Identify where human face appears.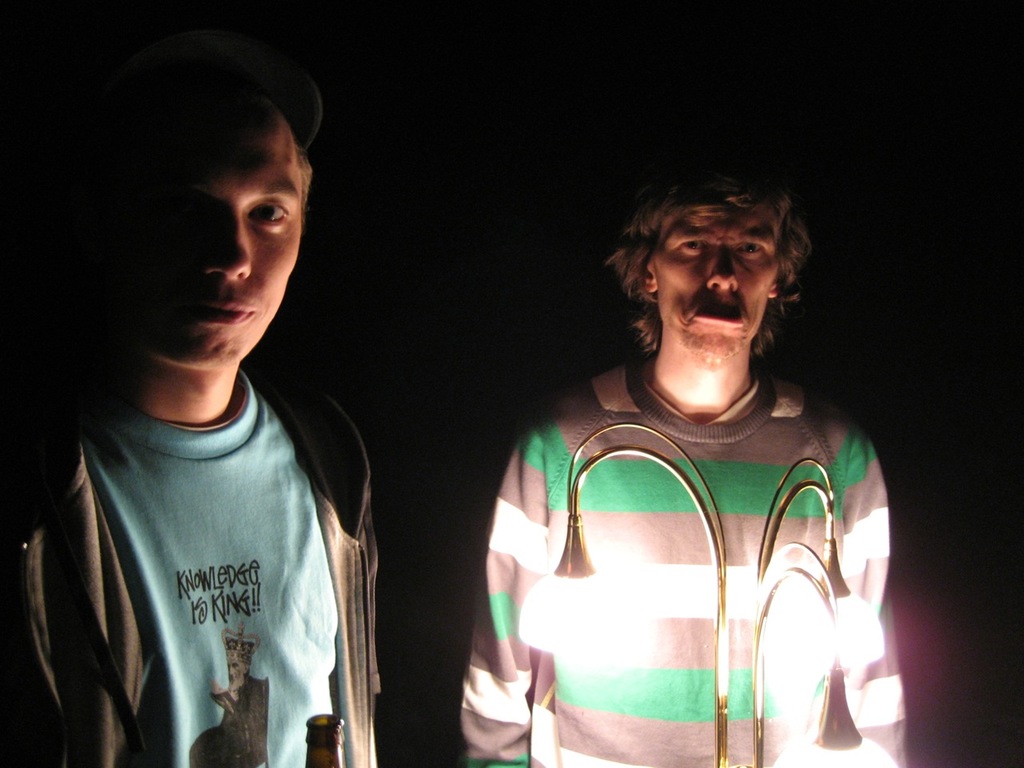
Appears at box(654, 206, 777, 357).
